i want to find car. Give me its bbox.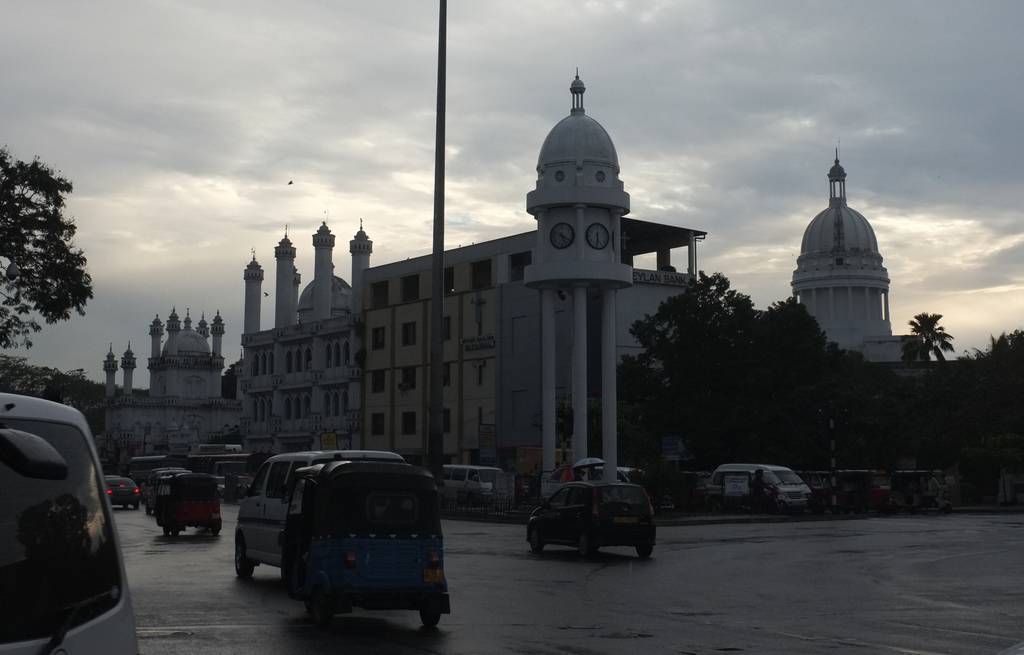
bbox(236, 451, 406, 577).
